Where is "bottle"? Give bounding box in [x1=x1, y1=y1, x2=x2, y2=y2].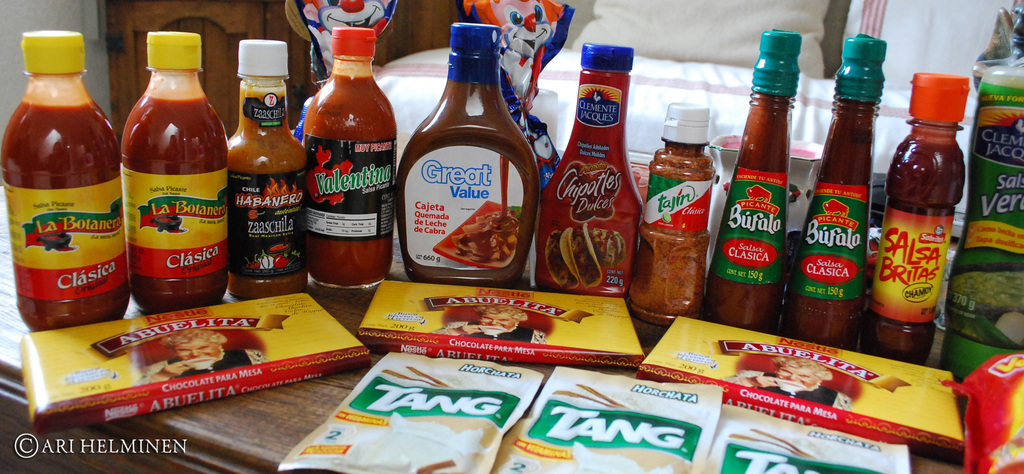
[x1=868, y1=71, x2=973, y2=362].
